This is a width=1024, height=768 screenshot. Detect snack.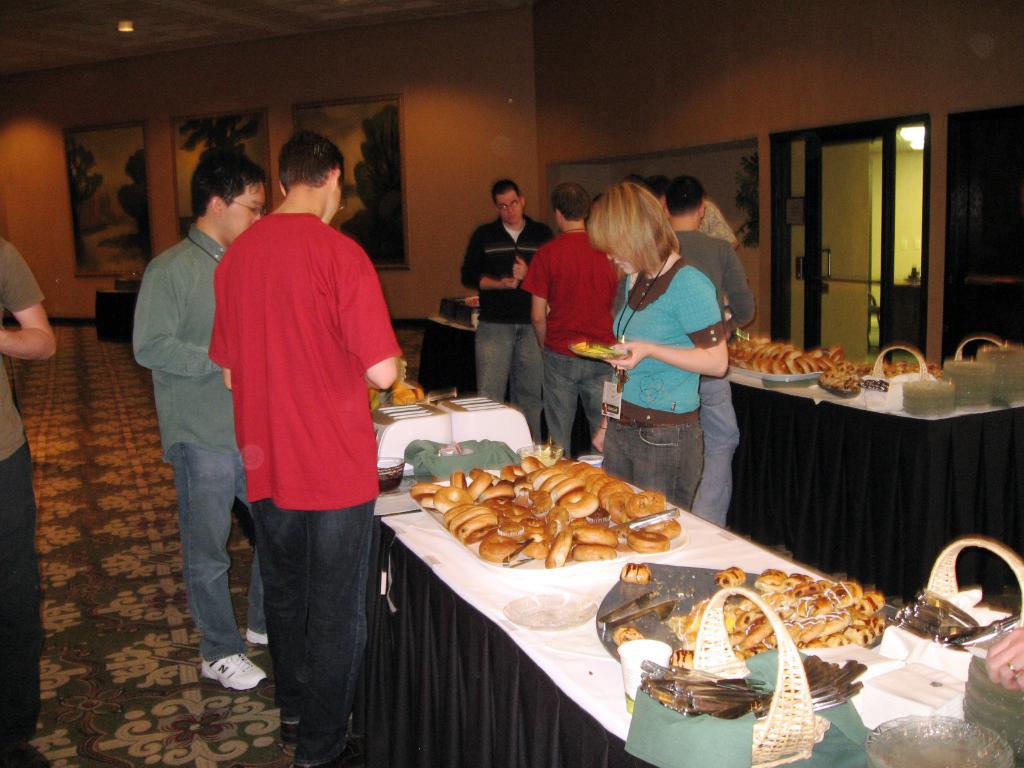
{"x1": 385, "y1": 379, "x2": 428, "y2": 410}.
